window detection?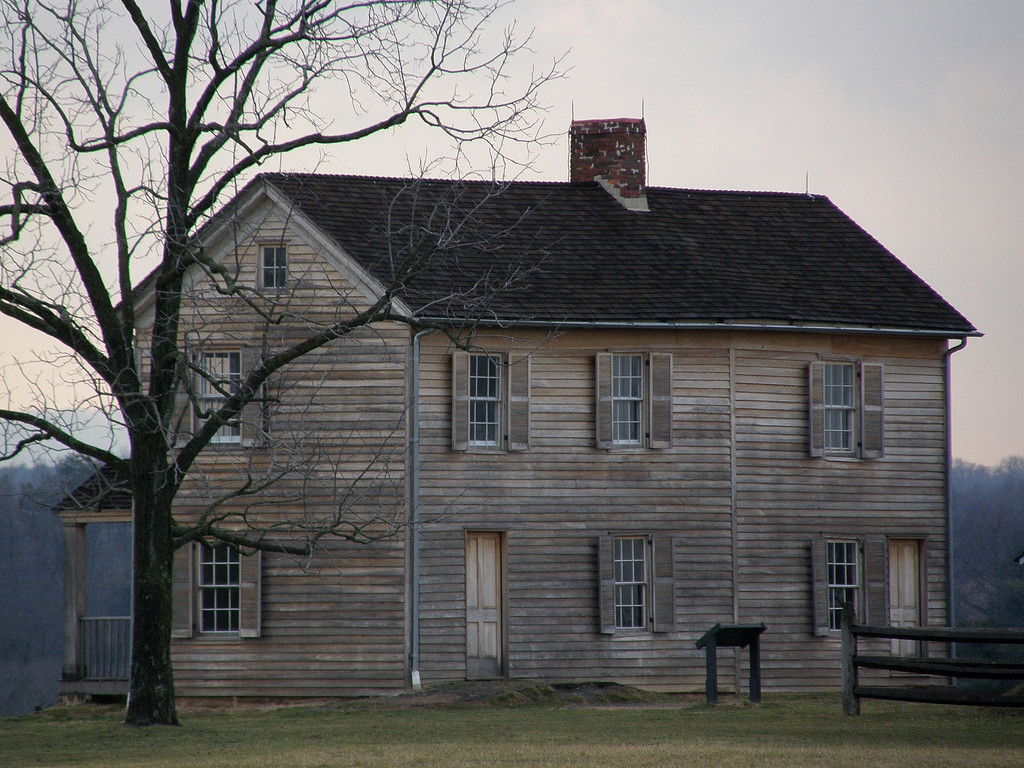
bbox=(808, 528, 886, 631)
